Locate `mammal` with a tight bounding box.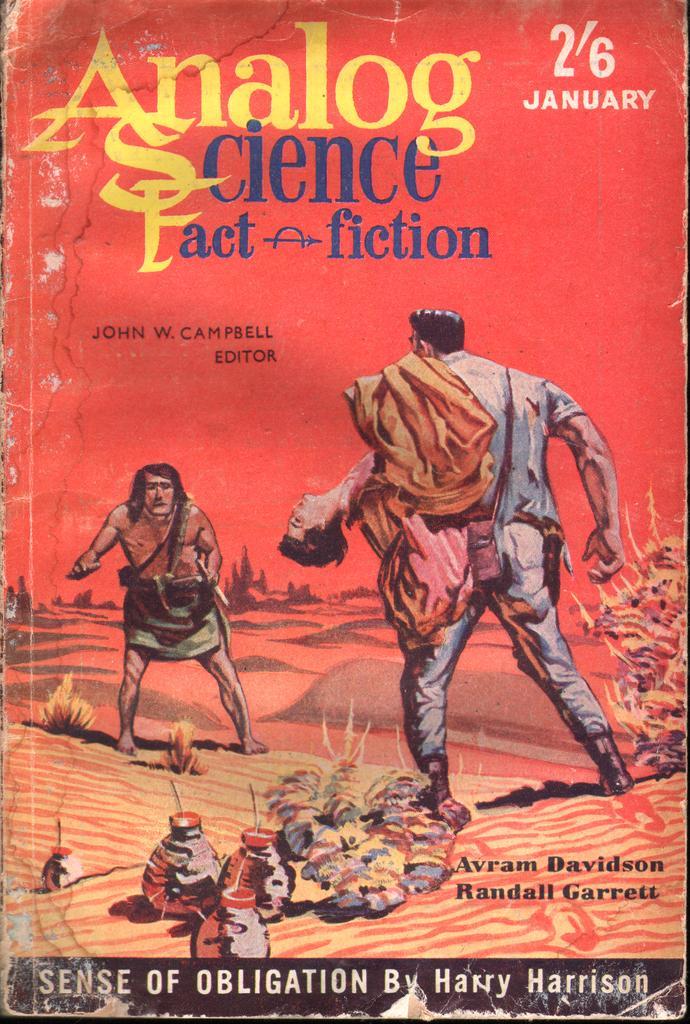
272:445:574:565.
